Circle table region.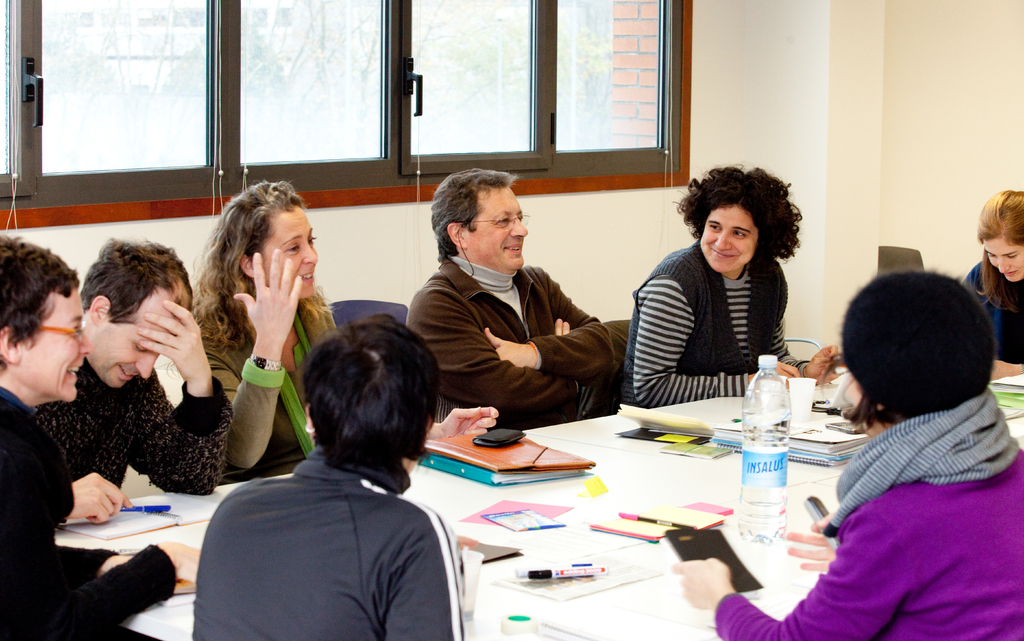
Region: box(52, 360, 1023, 640).
